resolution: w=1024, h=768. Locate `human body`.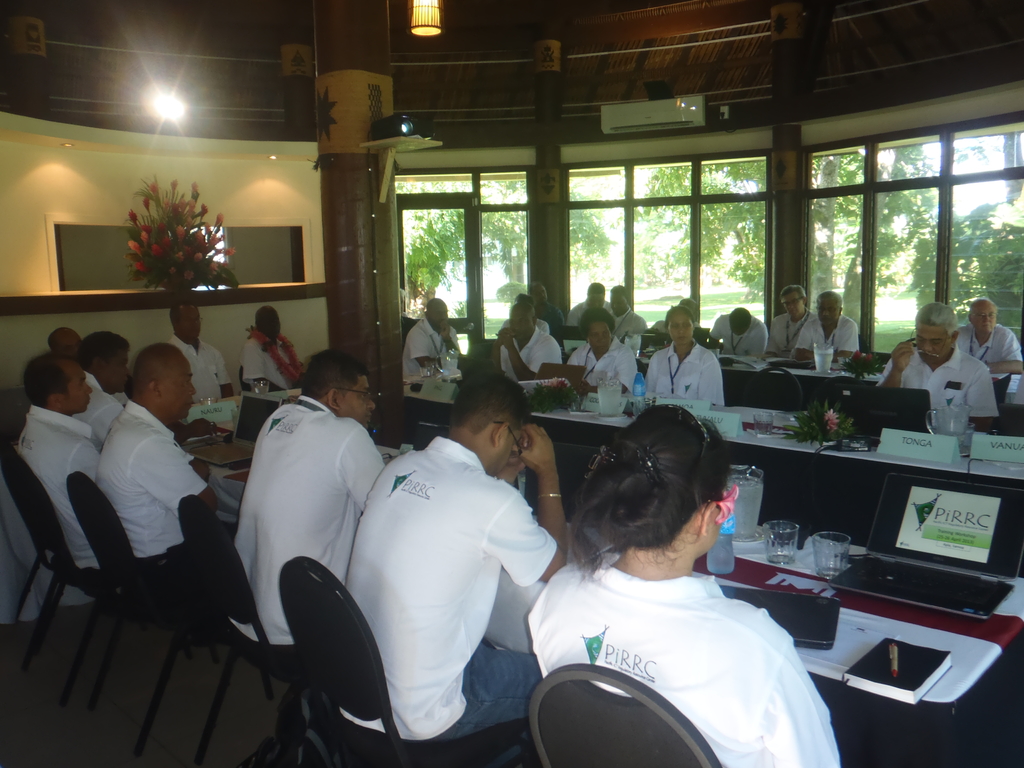
76,319,131,456.
